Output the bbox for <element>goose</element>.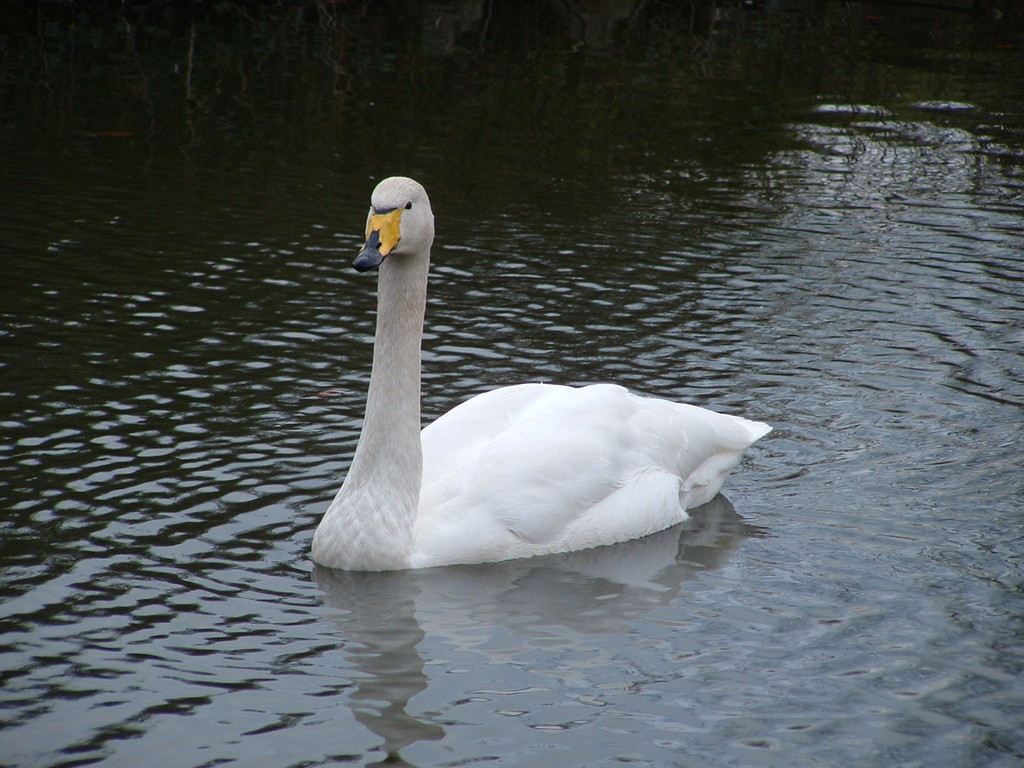
310/179/770/561.
